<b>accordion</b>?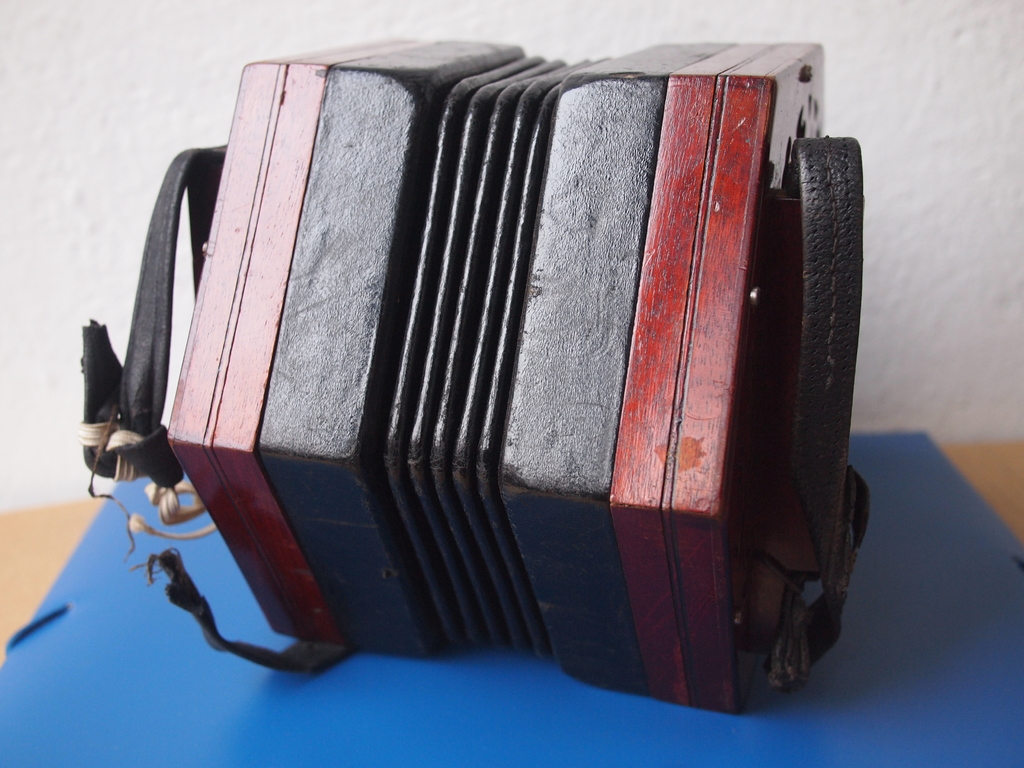
detection(47, 37, 912, 724)
